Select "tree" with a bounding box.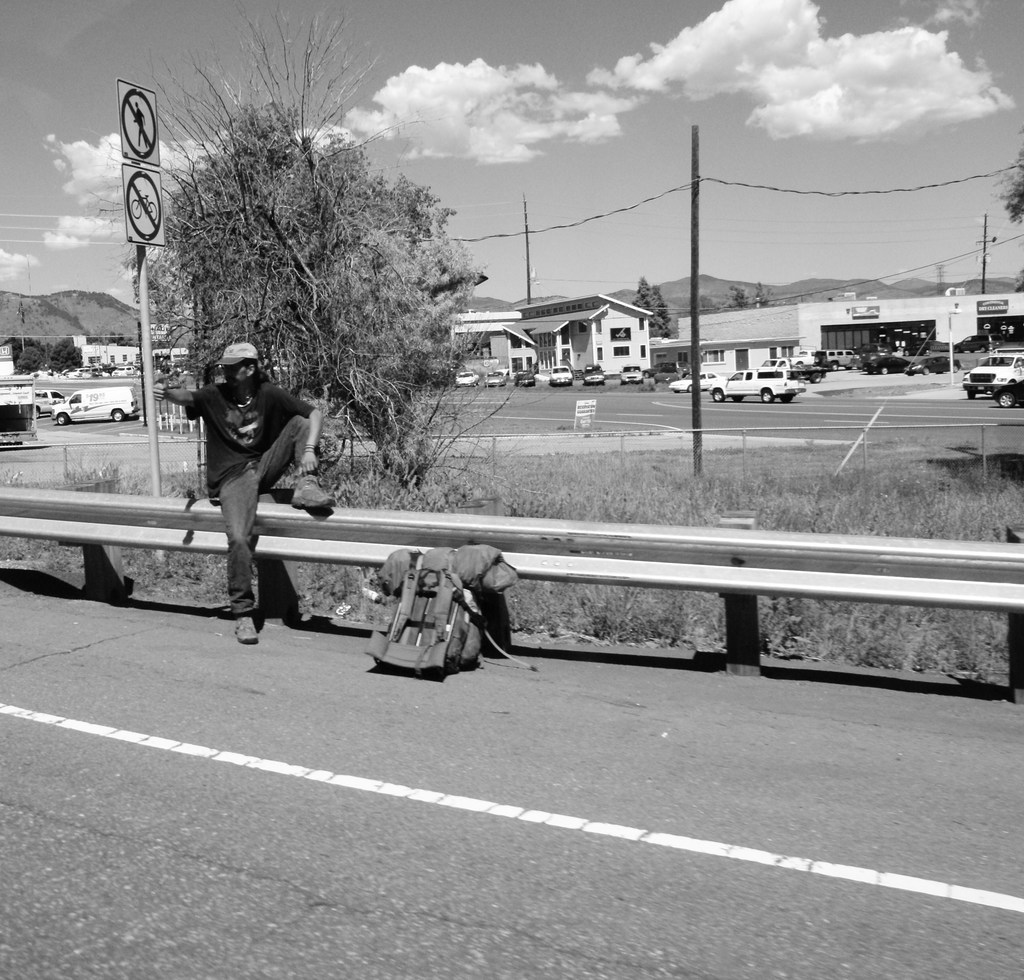
box=[984, 141, 1023, 228].
